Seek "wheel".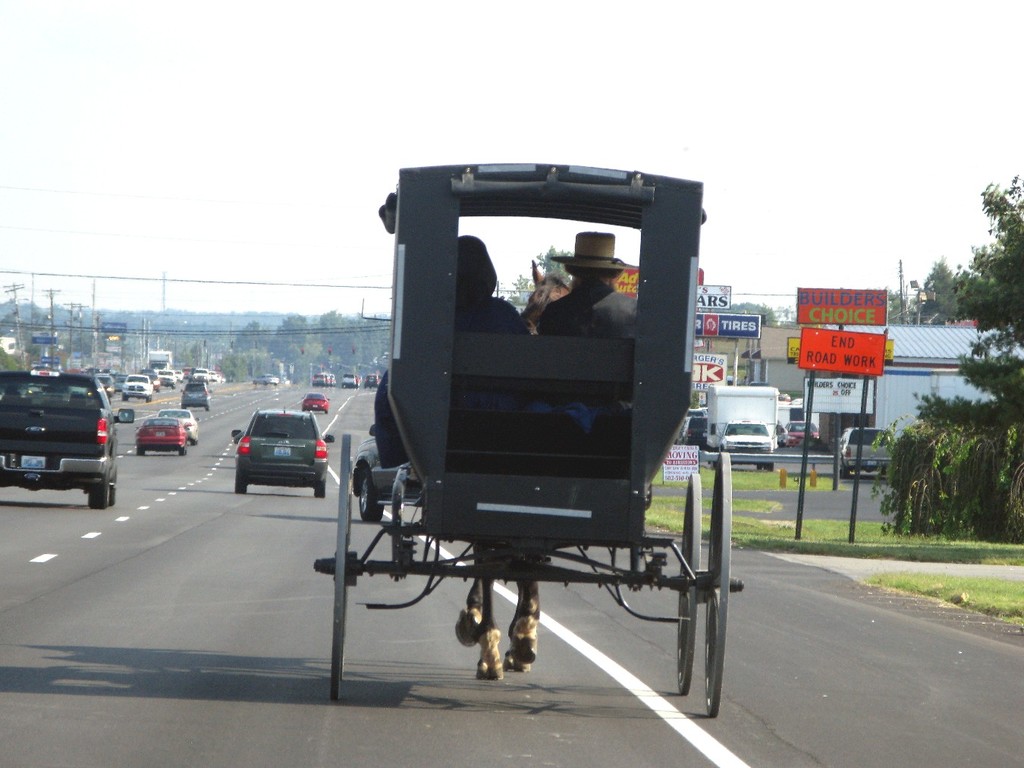
(x1=330, y1=432, x2=351, y2=702).
